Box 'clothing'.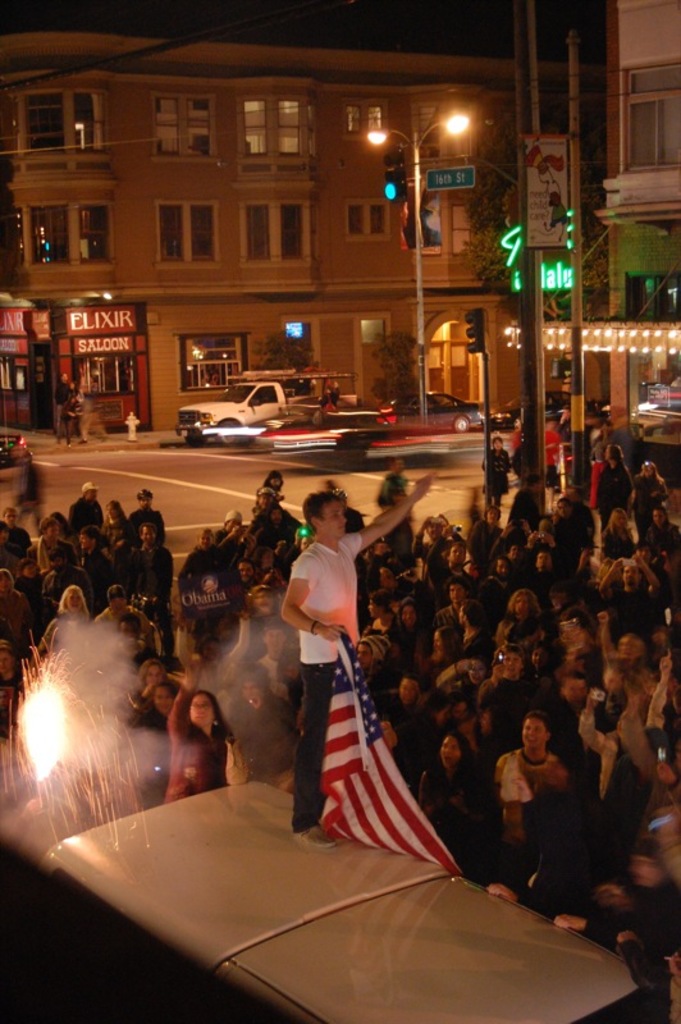
(left=125, top=507, right=168, bottom=544).
